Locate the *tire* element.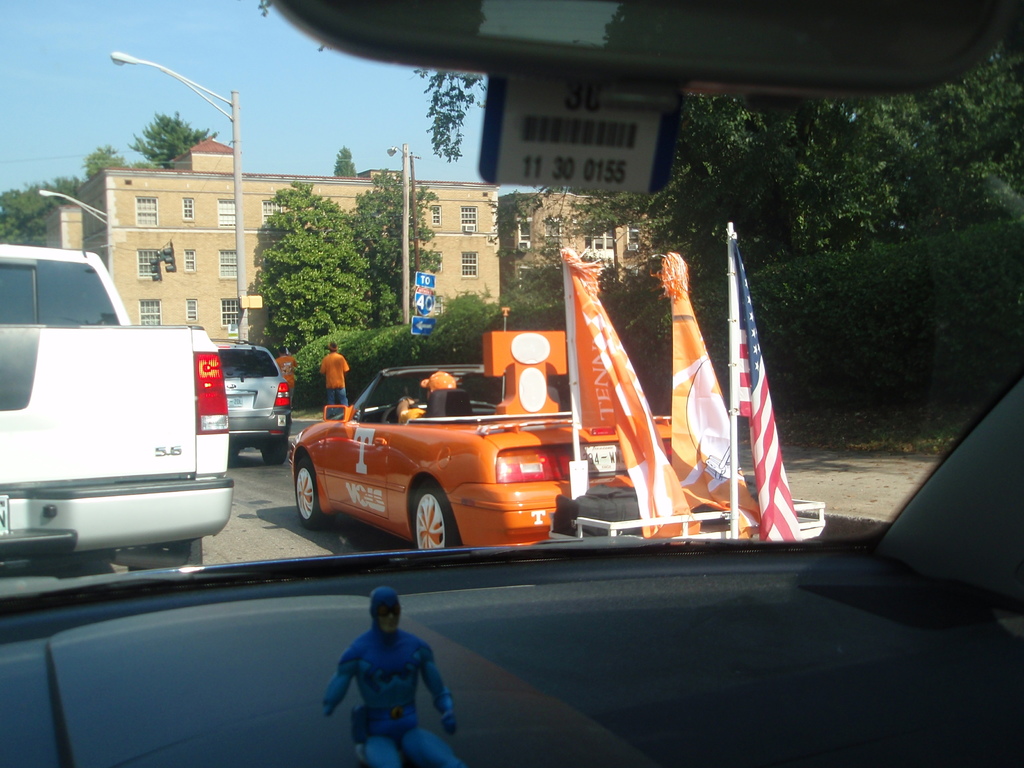
Element bbox: bbox=(227, 450, 239, 466).
